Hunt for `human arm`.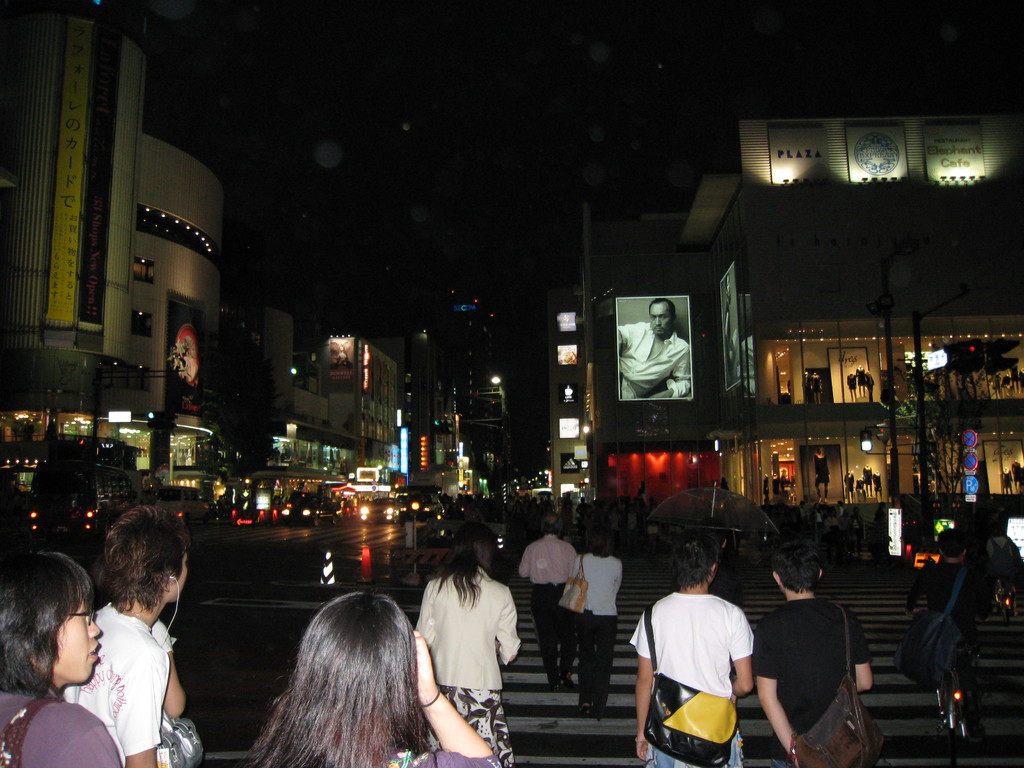
Hunted down at (left=59, top=728, right=125, bottom=767).
